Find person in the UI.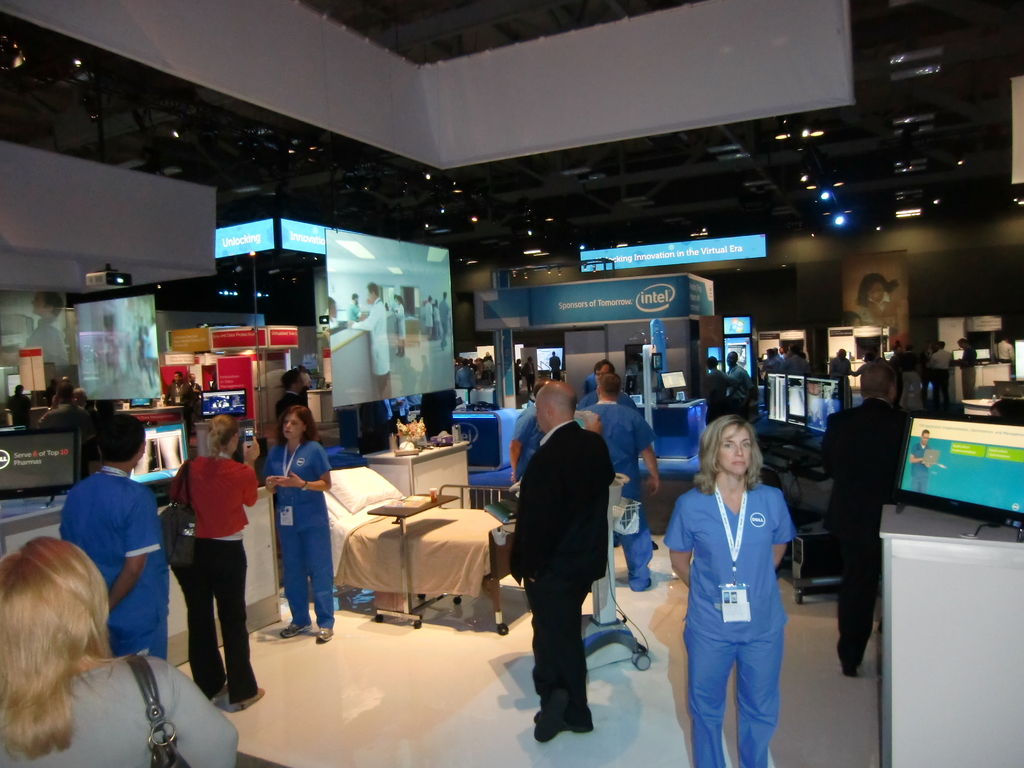
UI element at [910,422,940,498].
